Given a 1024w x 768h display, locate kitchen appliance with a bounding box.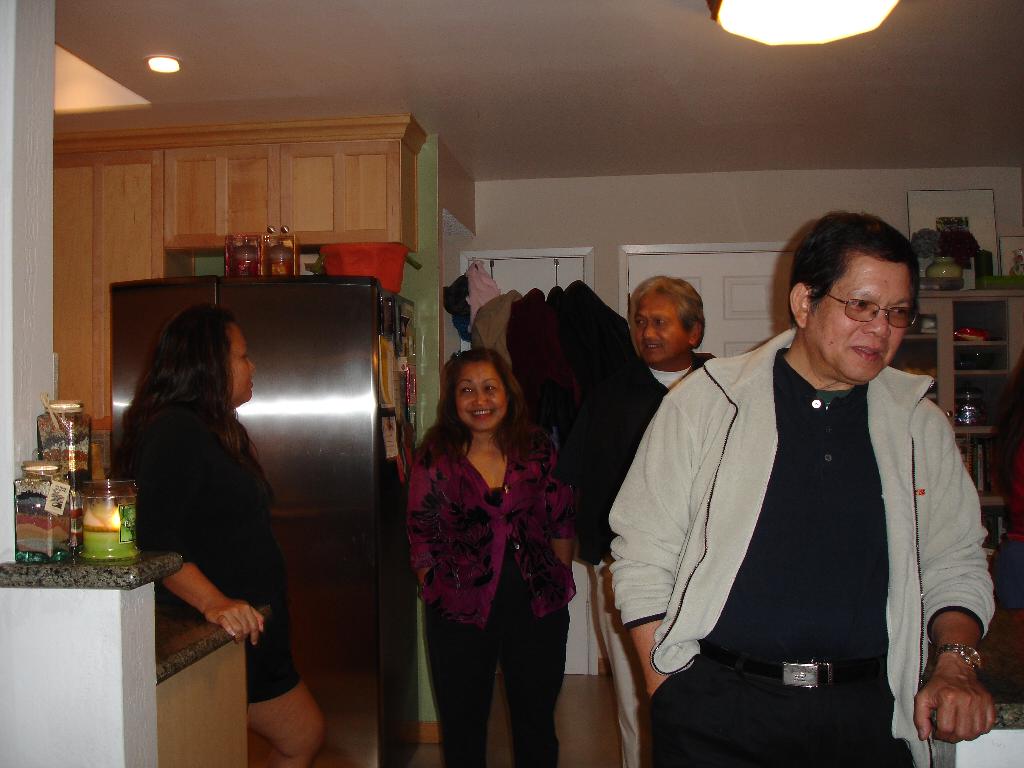
Located: (229, 223, 294, 275).
